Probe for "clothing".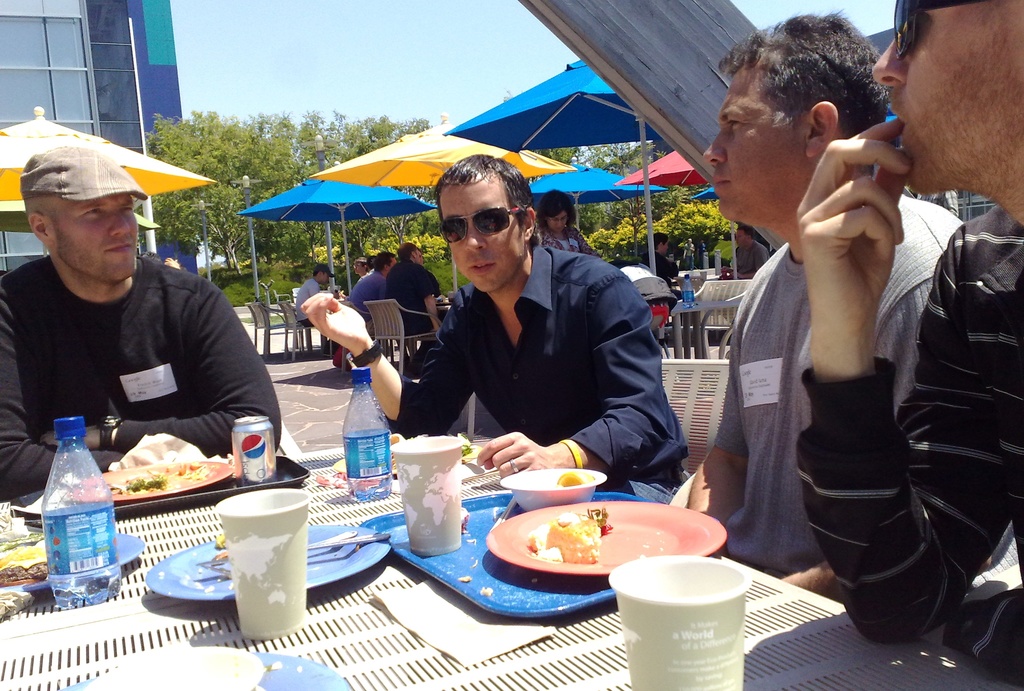
Probe result: box(383, 229, 696, 516).
